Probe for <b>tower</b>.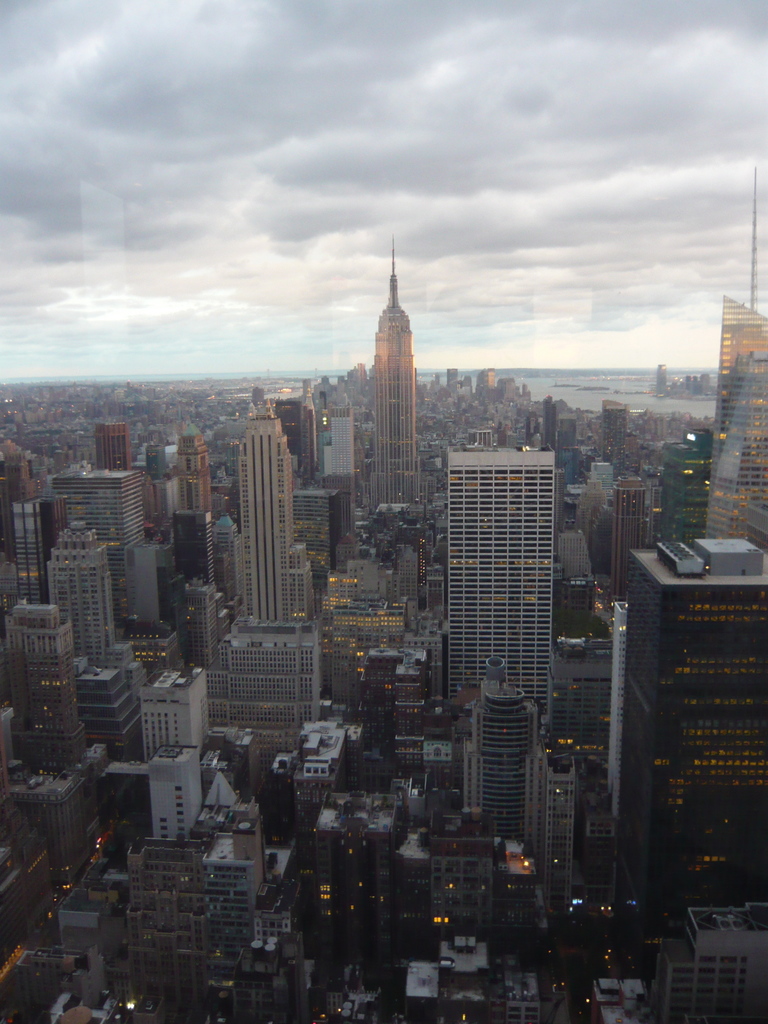
Probe result: (x1=536, y1=732, x2=581, y2=881).
